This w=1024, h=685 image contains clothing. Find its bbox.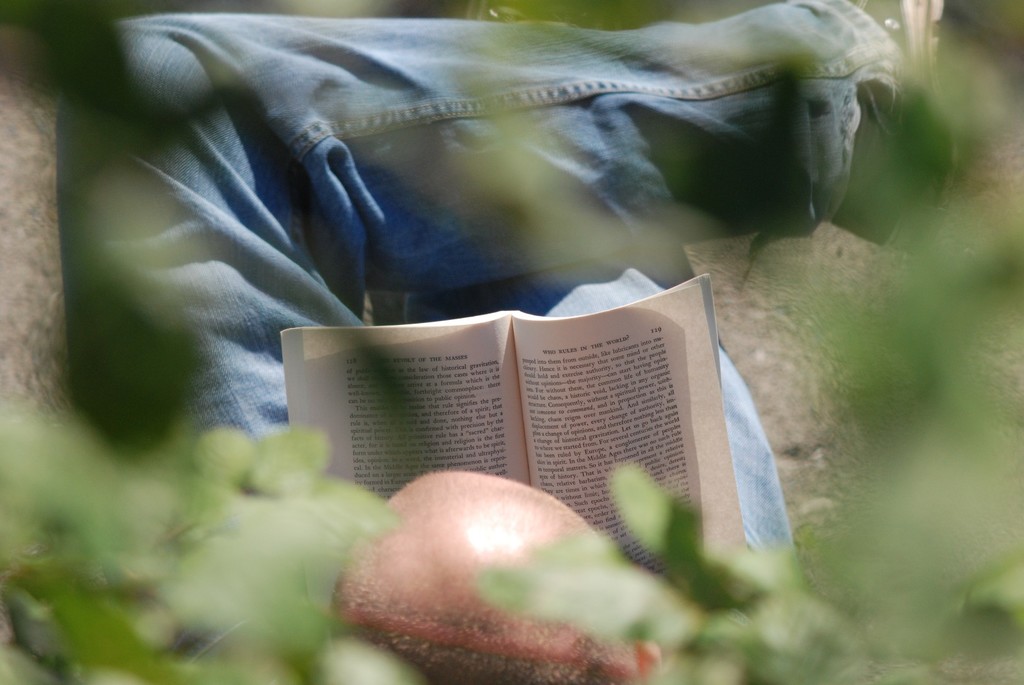
[left=70, top=0, right=936, bottom=506].
